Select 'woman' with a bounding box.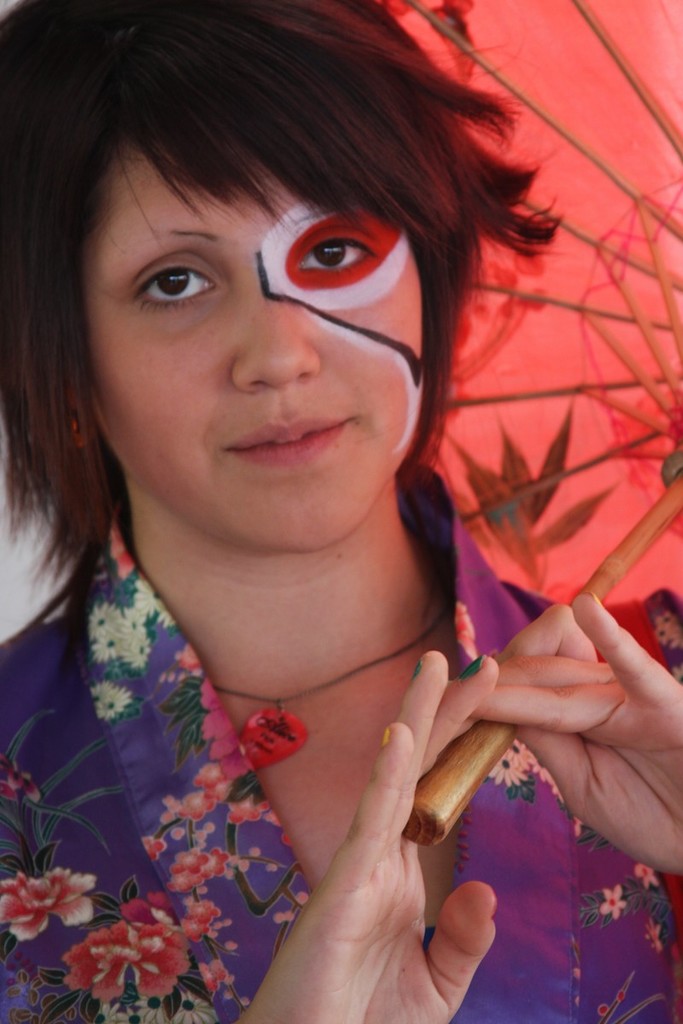
(x1=4, y1=0, x2=640, y2=1023).
